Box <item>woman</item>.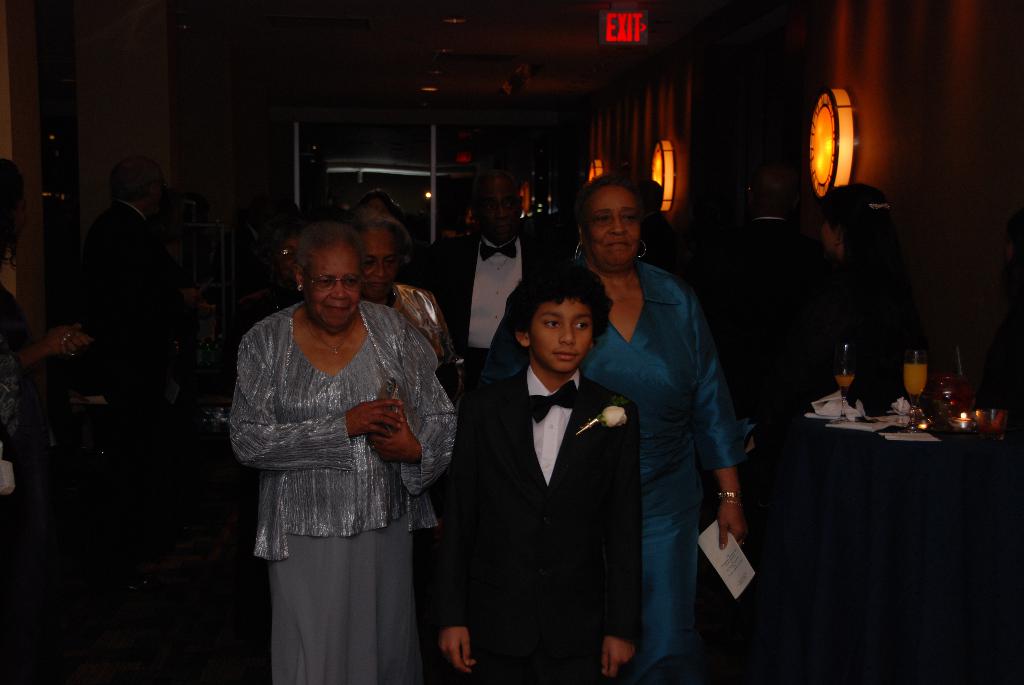
crop(356, 218, 456, 371).
